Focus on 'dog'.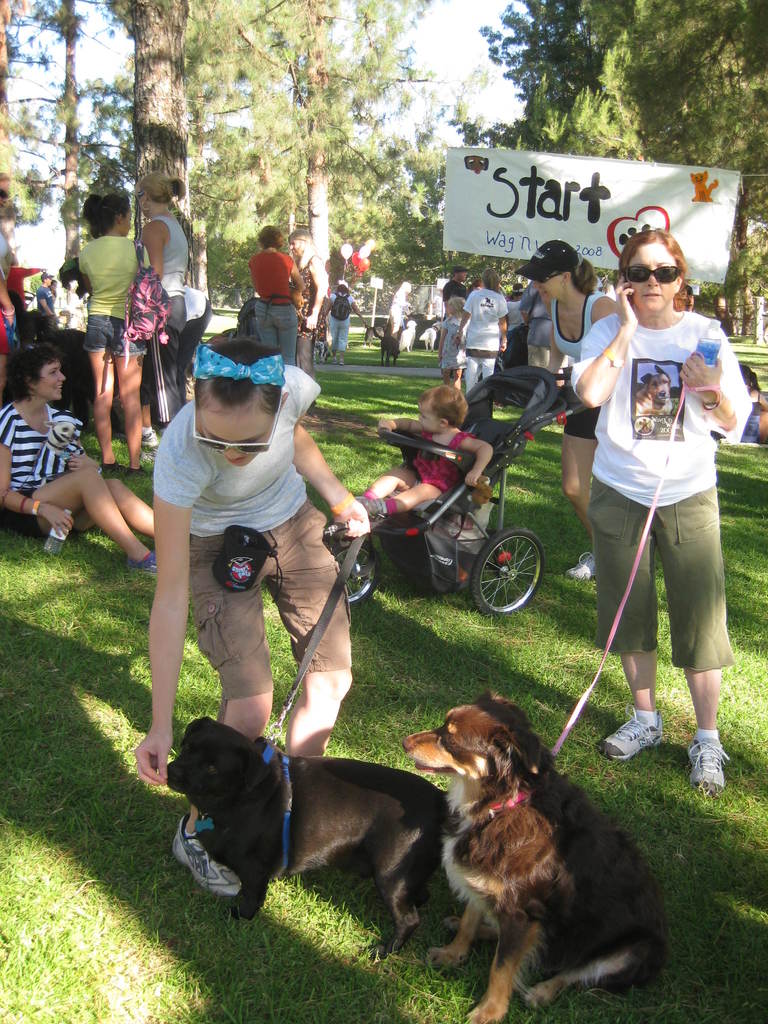
Focused at {"x1": 363, "y1": 319, "x2": 389, "y2": 348}.
